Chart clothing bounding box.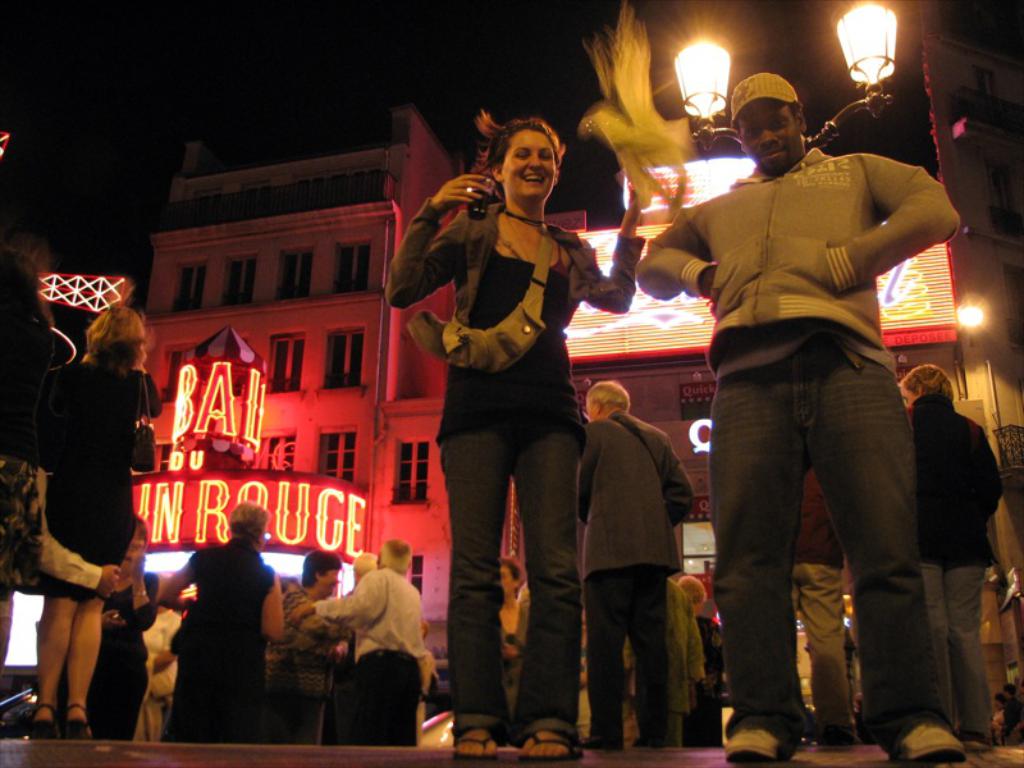
Charted: 906,389,1009,750.
